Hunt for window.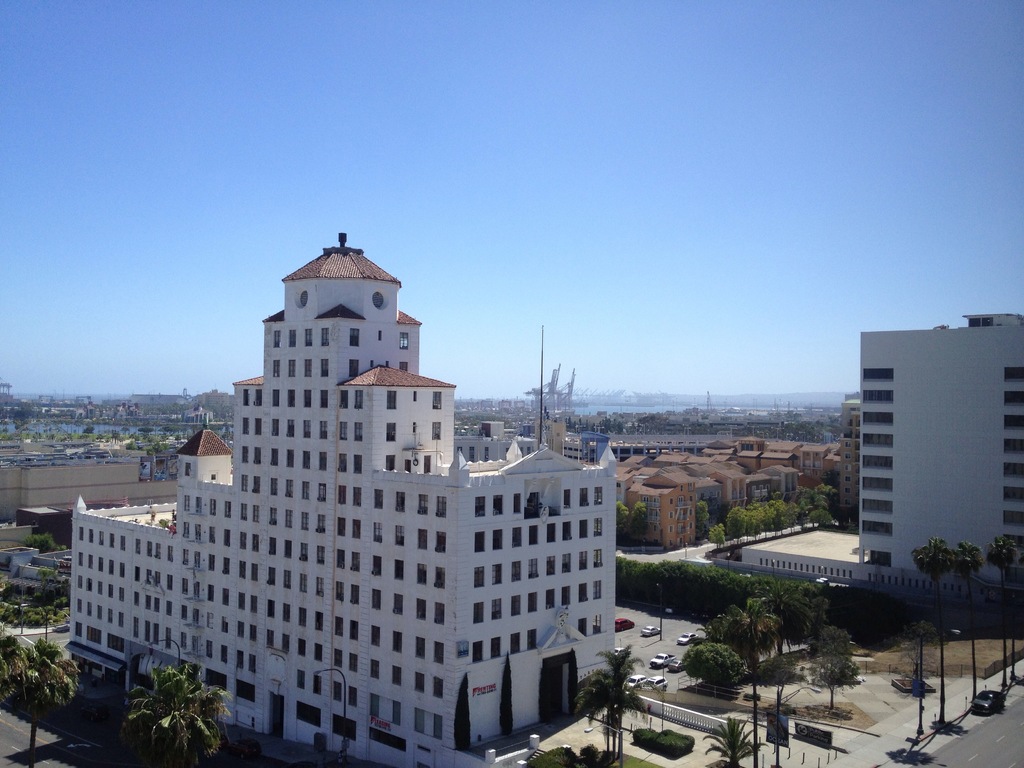
Hunted down at {"left": 392, "top": 668, "right": 401, "bottom": 687}.
